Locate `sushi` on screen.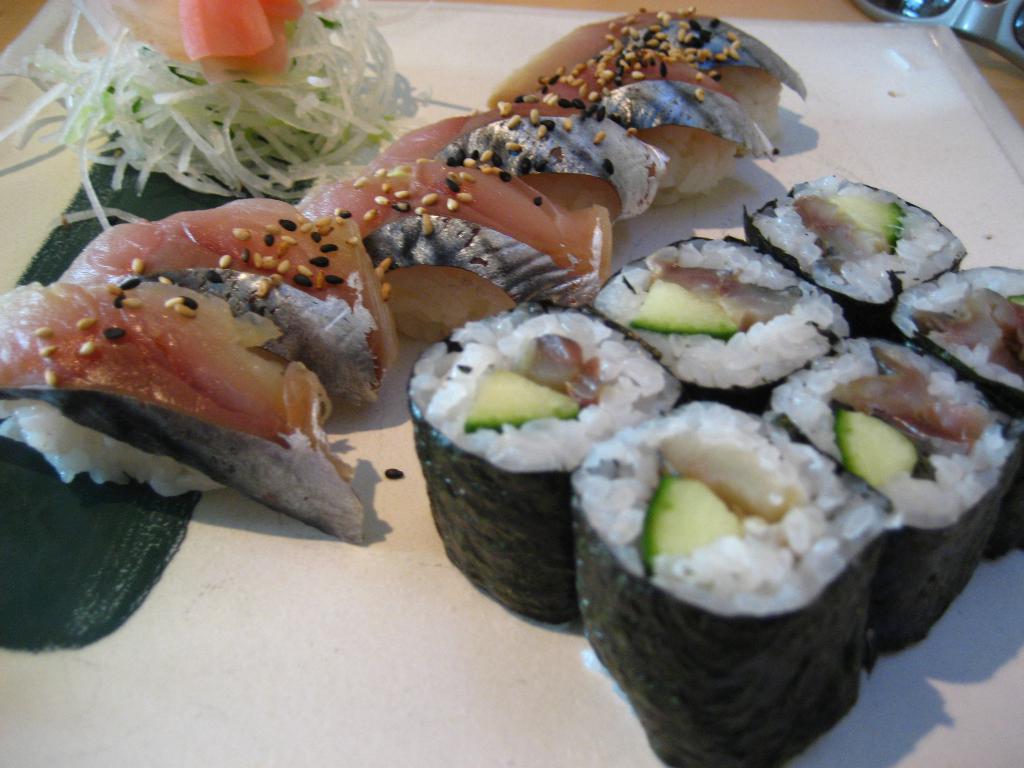
On screen at 577, 413, 902, 758.
